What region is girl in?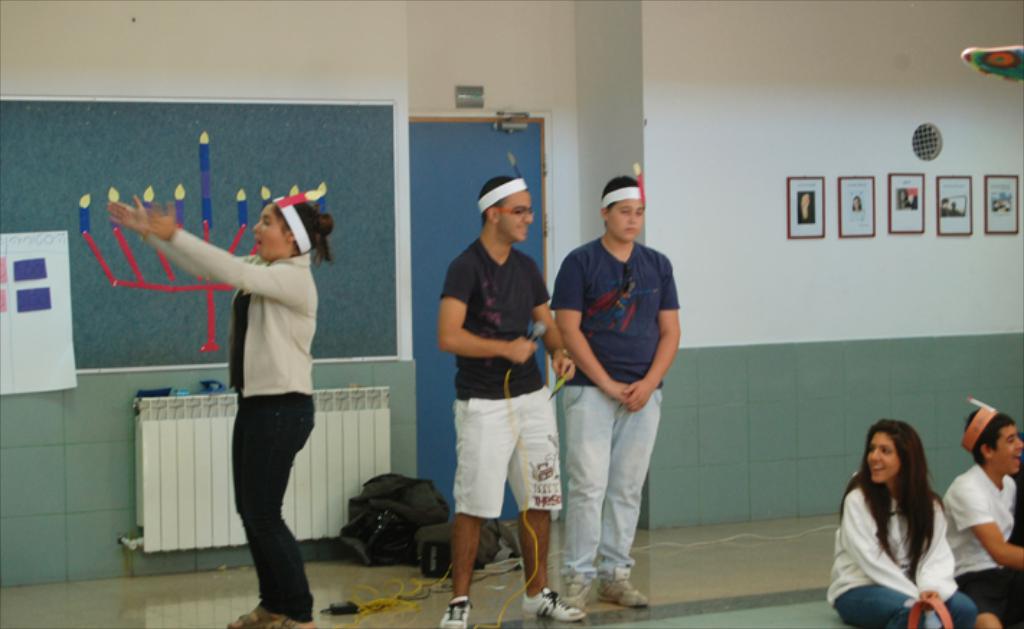
rect(825, 415, 976, 628).
